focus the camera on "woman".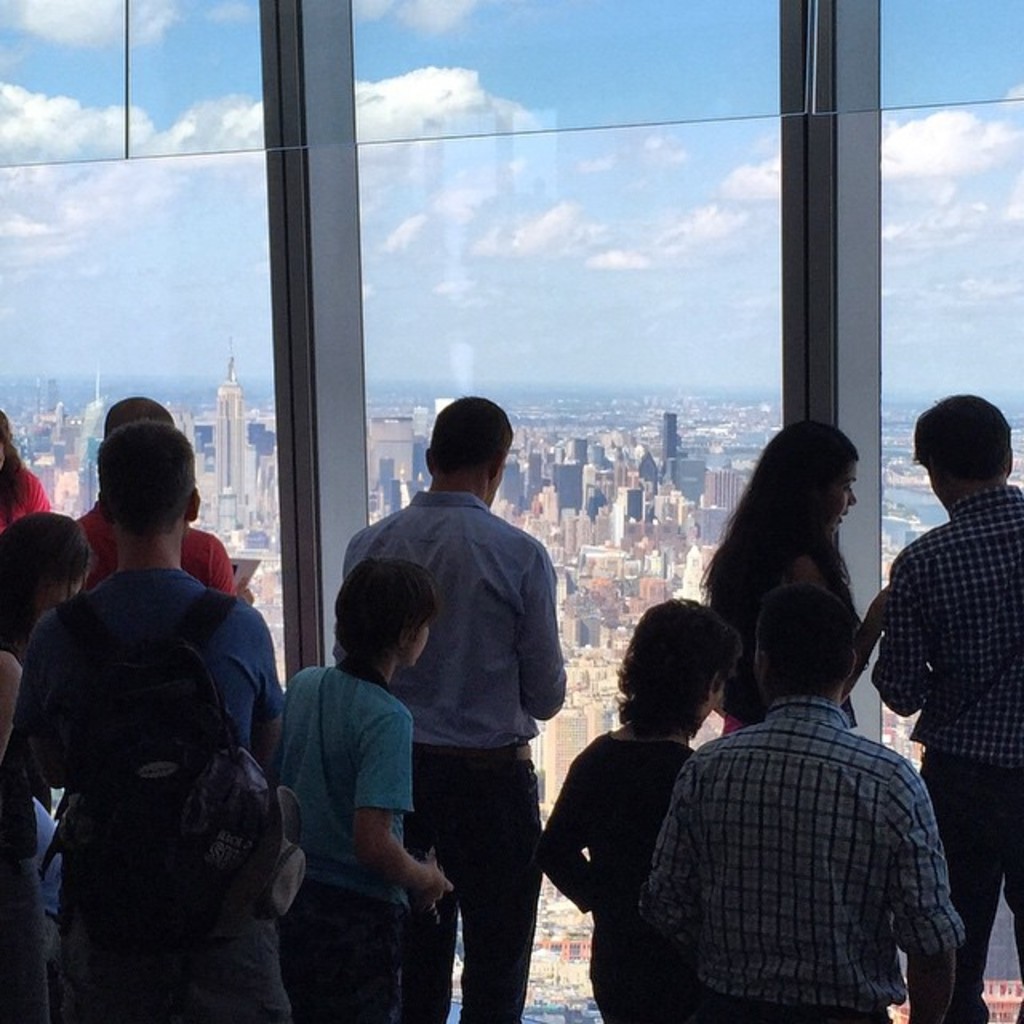
Focus region: [left=688, top=440, right=906, bottom=731].
